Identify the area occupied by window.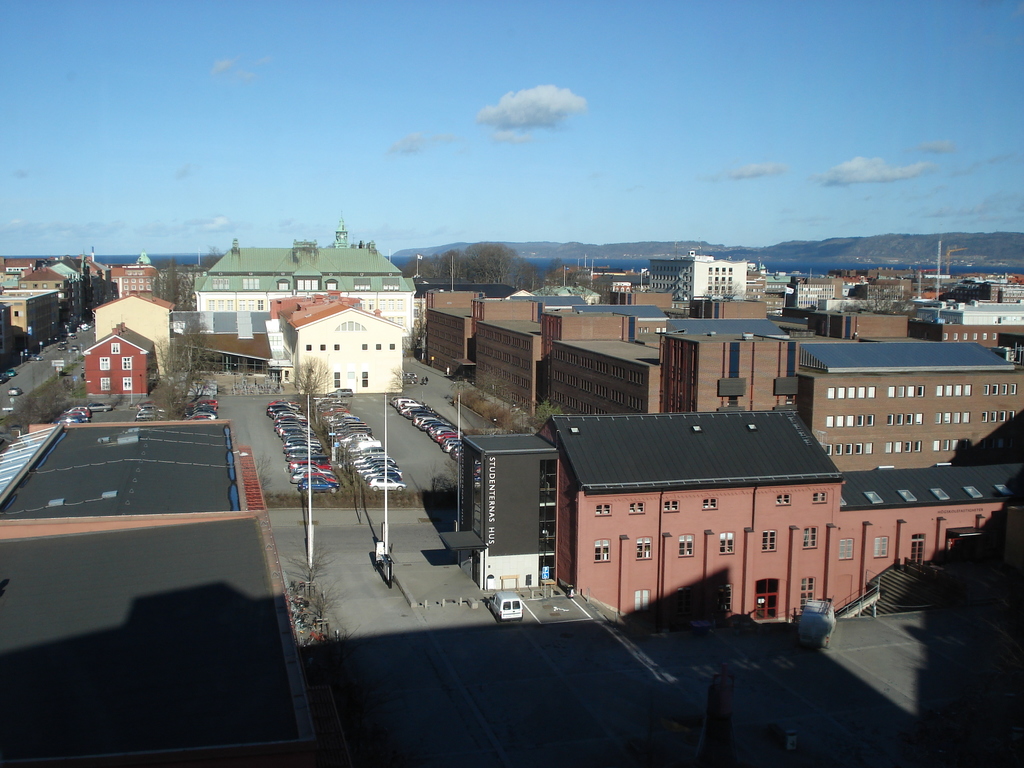
Area: 387:346:396:349.
